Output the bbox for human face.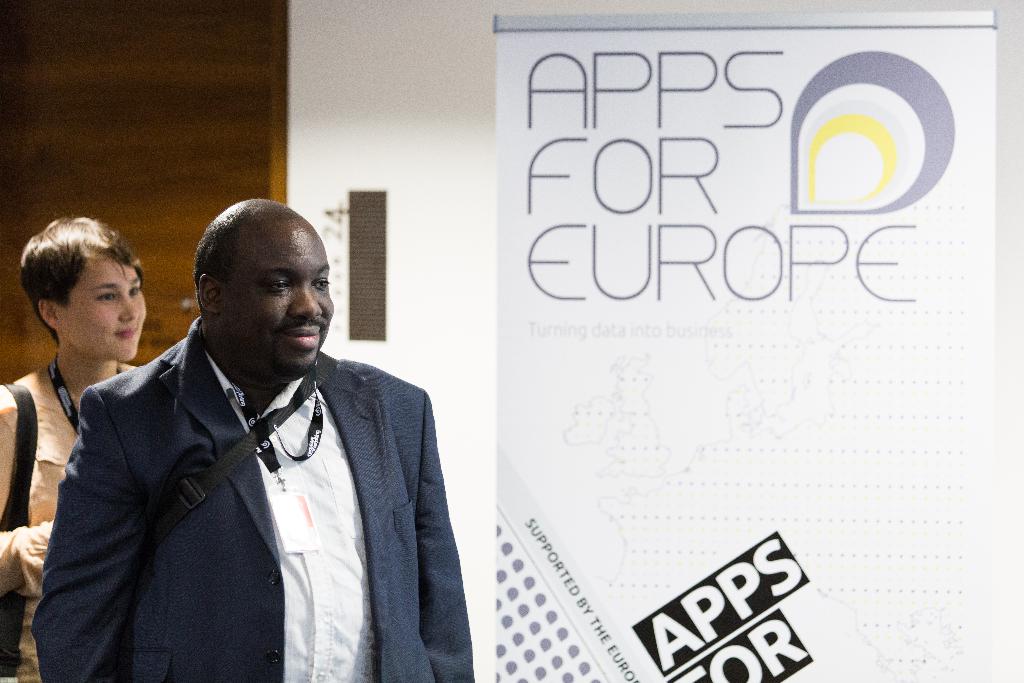
detection(57, 248, 147, 363).
